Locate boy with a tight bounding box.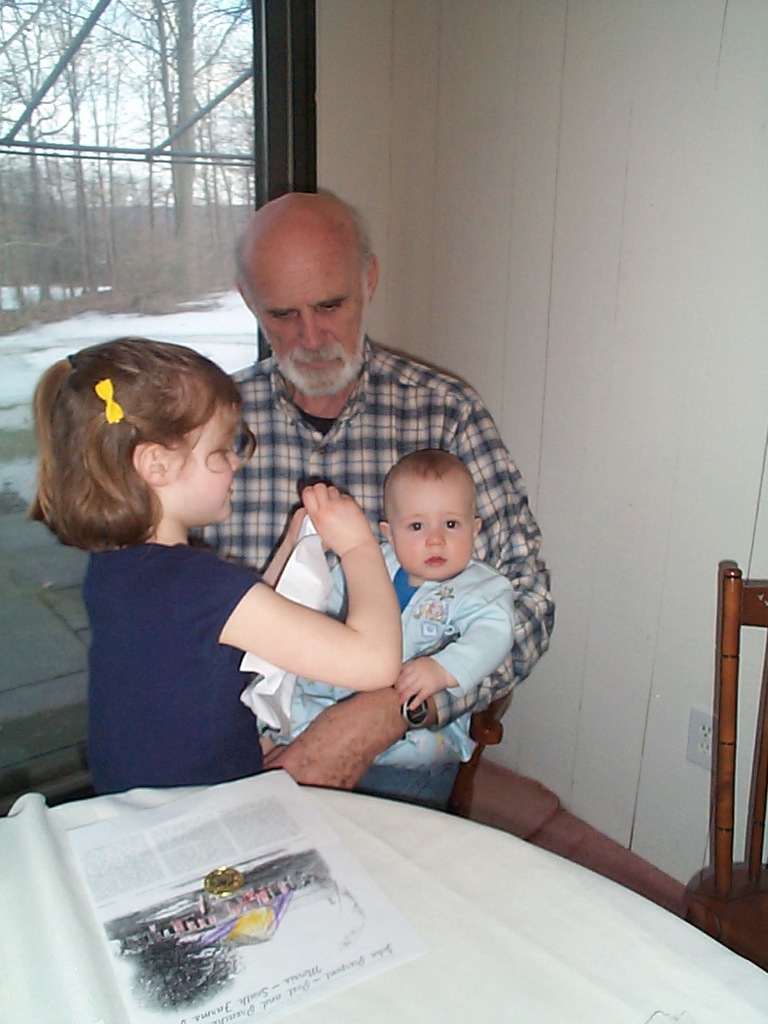
Rect(255, 448, 512, 811).
